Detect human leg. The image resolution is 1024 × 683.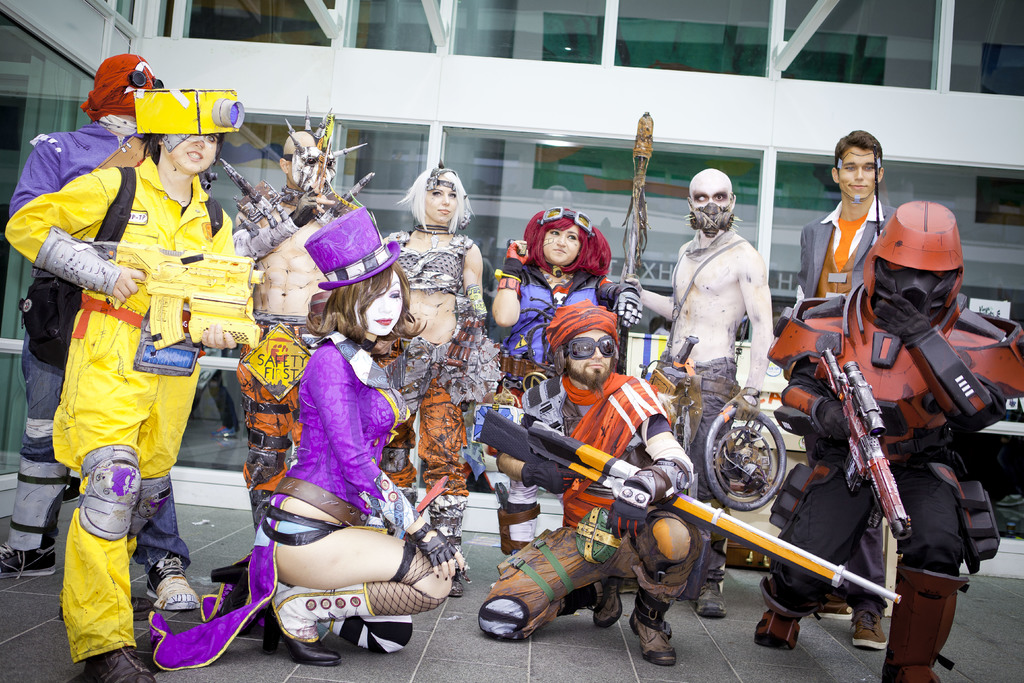
box=[622, 513, 694, 661].
